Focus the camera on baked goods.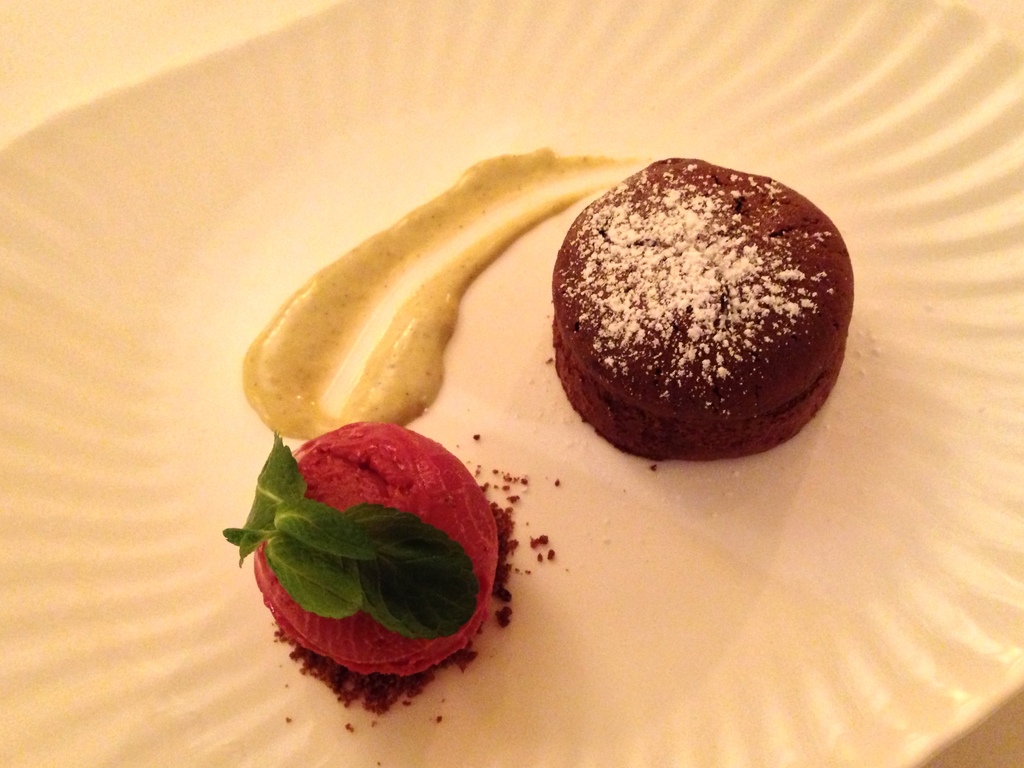
Focus region: <region>223, 422, 507, 679</region>.
